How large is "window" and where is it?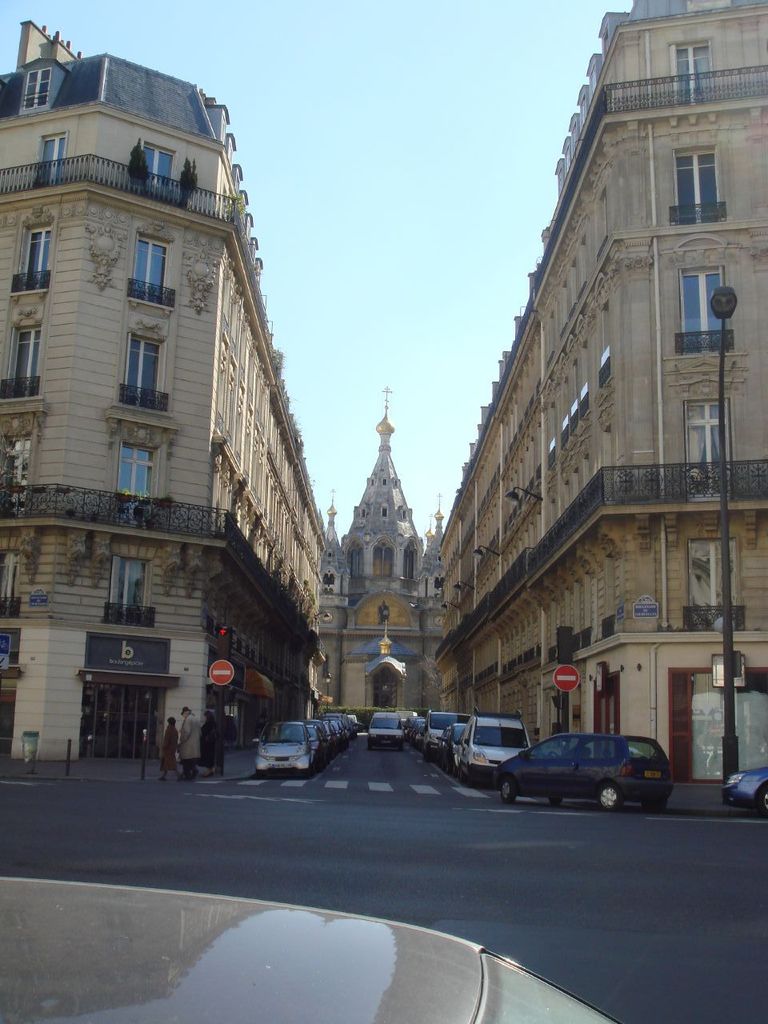
Bounding box: x1=422 y1=577 x2=430 y2=594.
